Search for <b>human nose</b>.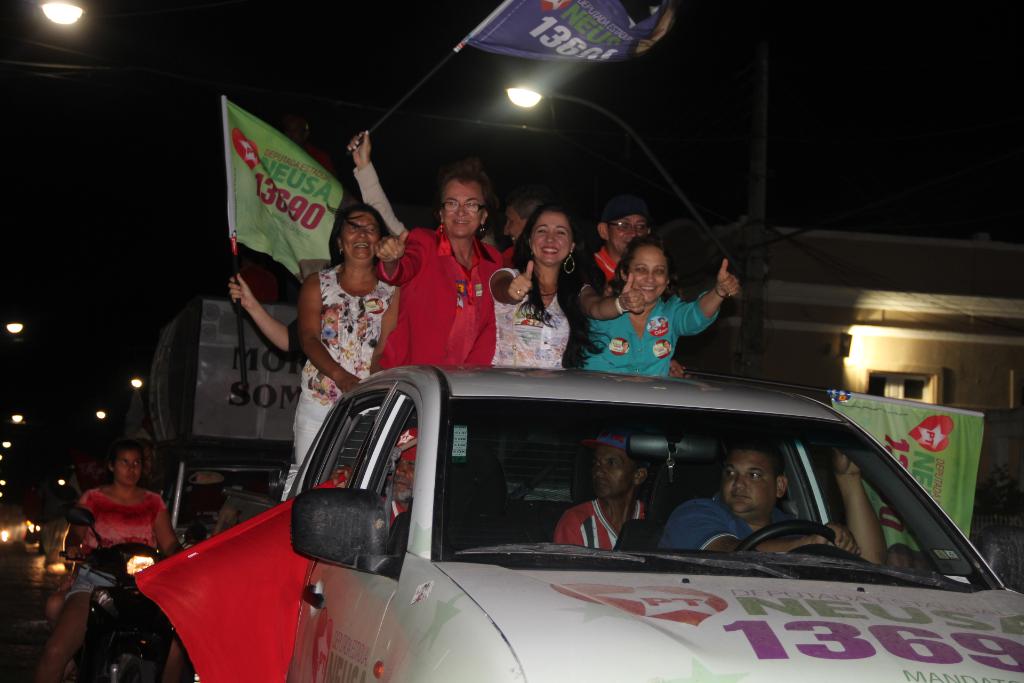
Found at box(504, 221, 510, 235).
